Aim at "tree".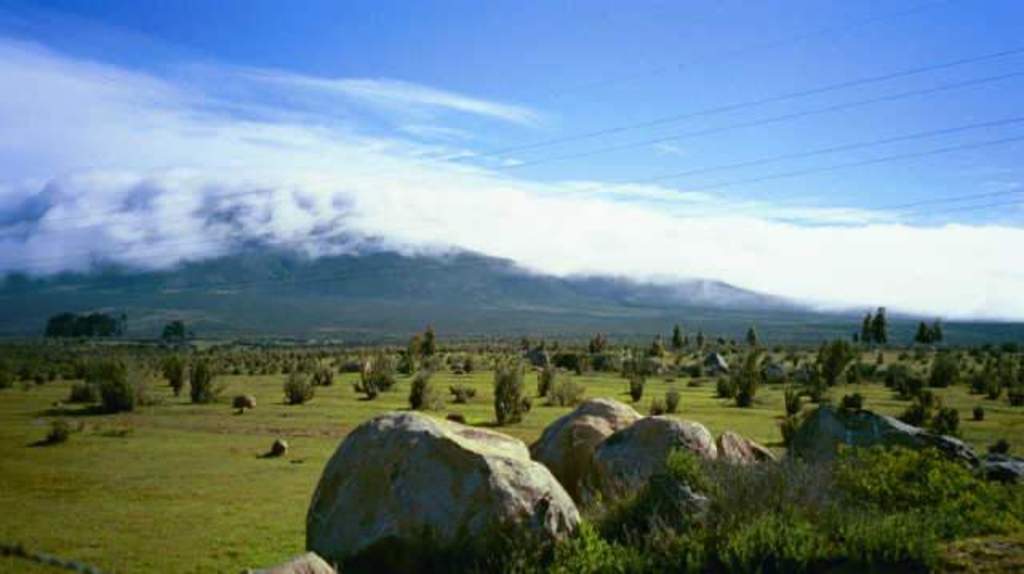
Aimed at select_region(917, 360, 952, 384).
